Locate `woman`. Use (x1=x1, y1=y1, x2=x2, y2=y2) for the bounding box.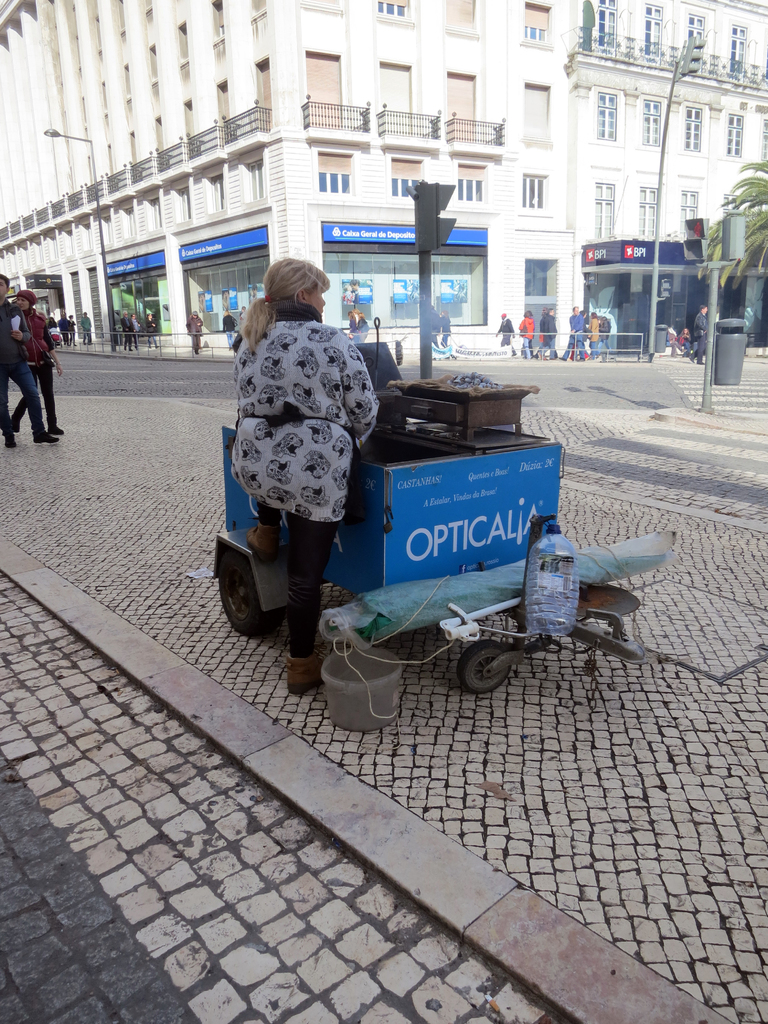
(x1=67, y1=314, x2=76, y2=347).
